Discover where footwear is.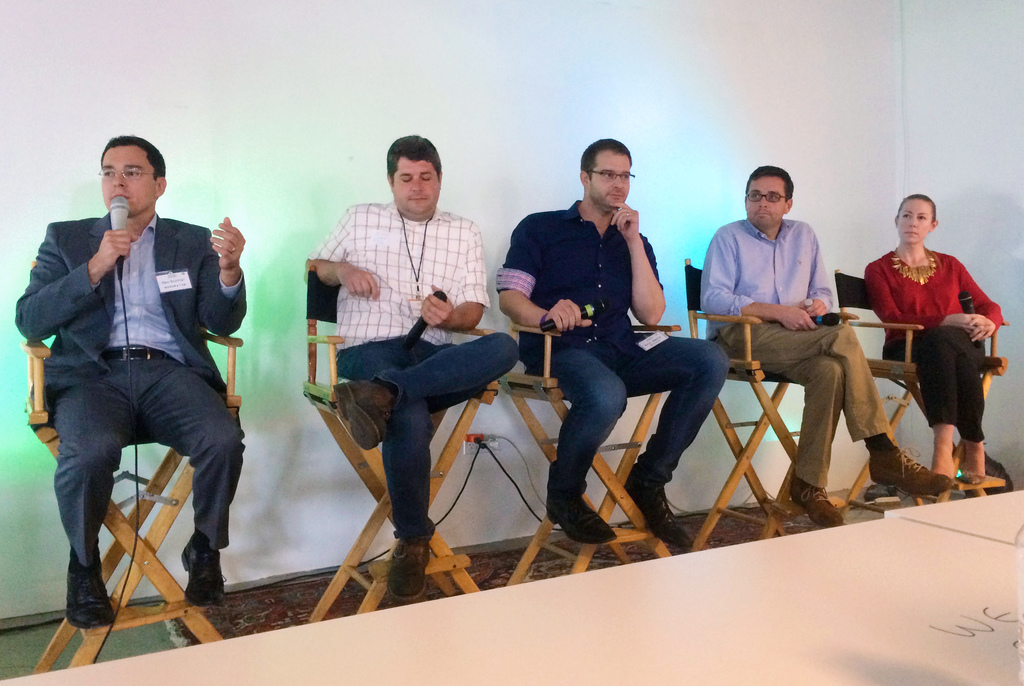
Discovered at <bbox>388, 527, 434, 607</bbox>.
